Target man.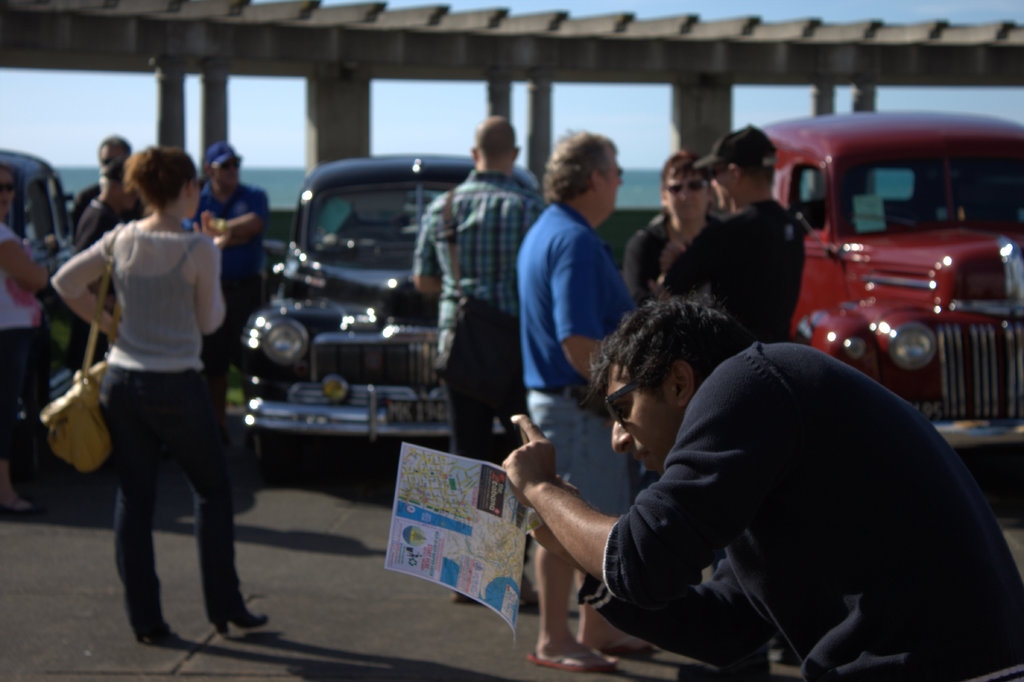
Target region: box(514, 127, 666, 672).
